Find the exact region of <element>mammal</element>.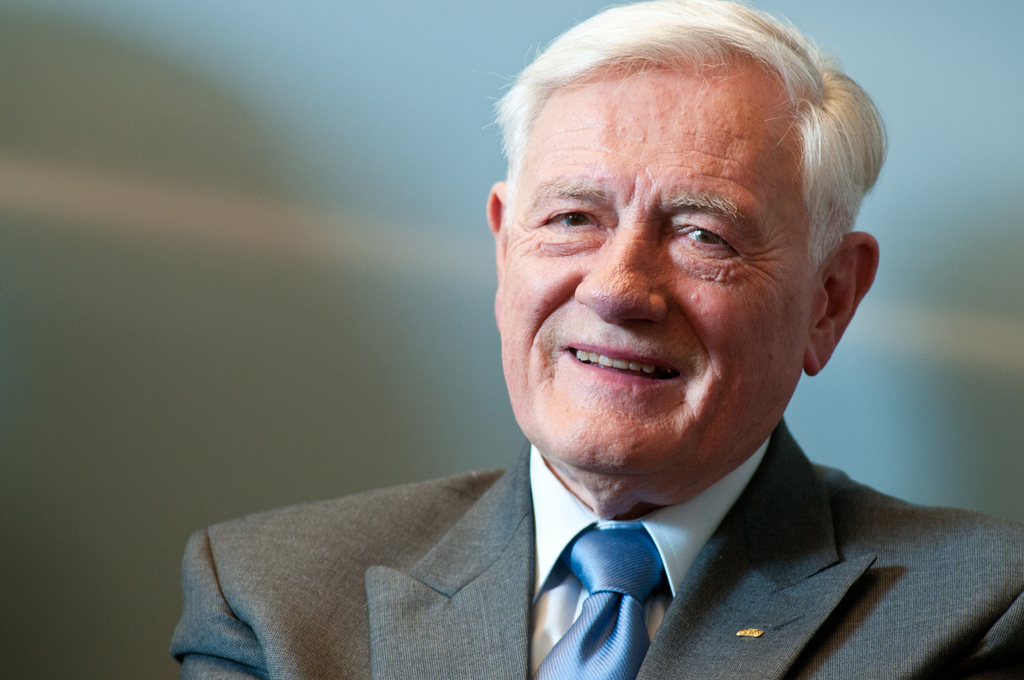
Exact region: {"x1": 228, "y1": 14, "x2": 1019, "y2": 679}.
